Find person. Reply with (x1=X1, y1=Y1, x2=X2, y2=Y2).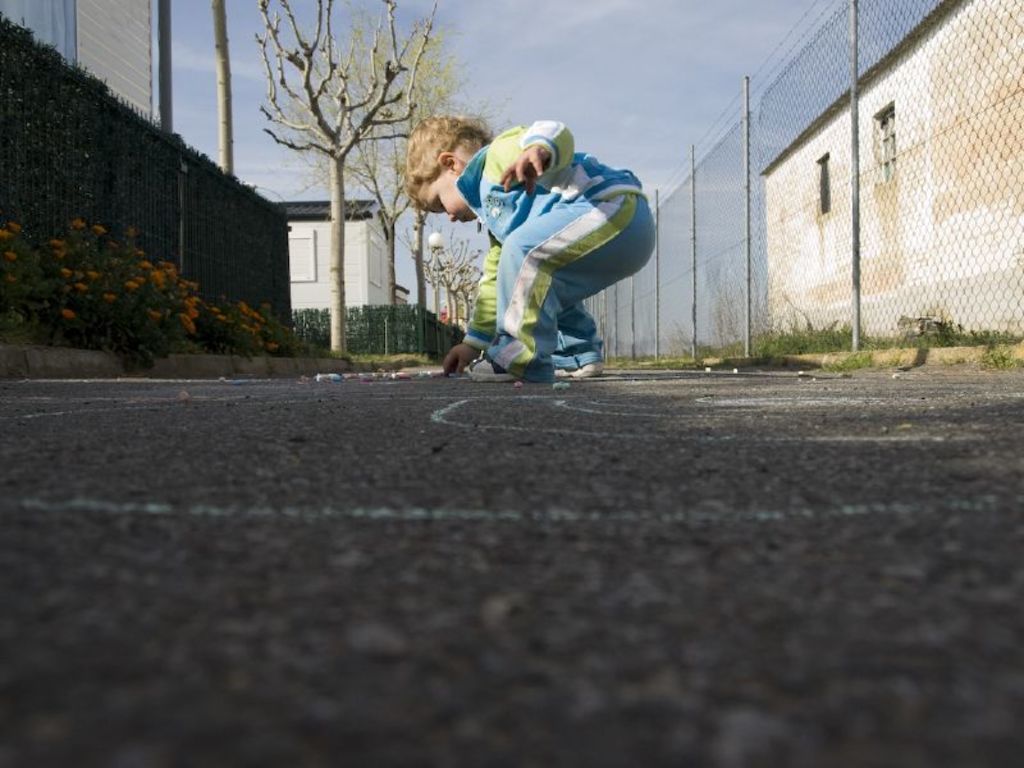
(x1=403, y1=69, x2=658, y2=401).
